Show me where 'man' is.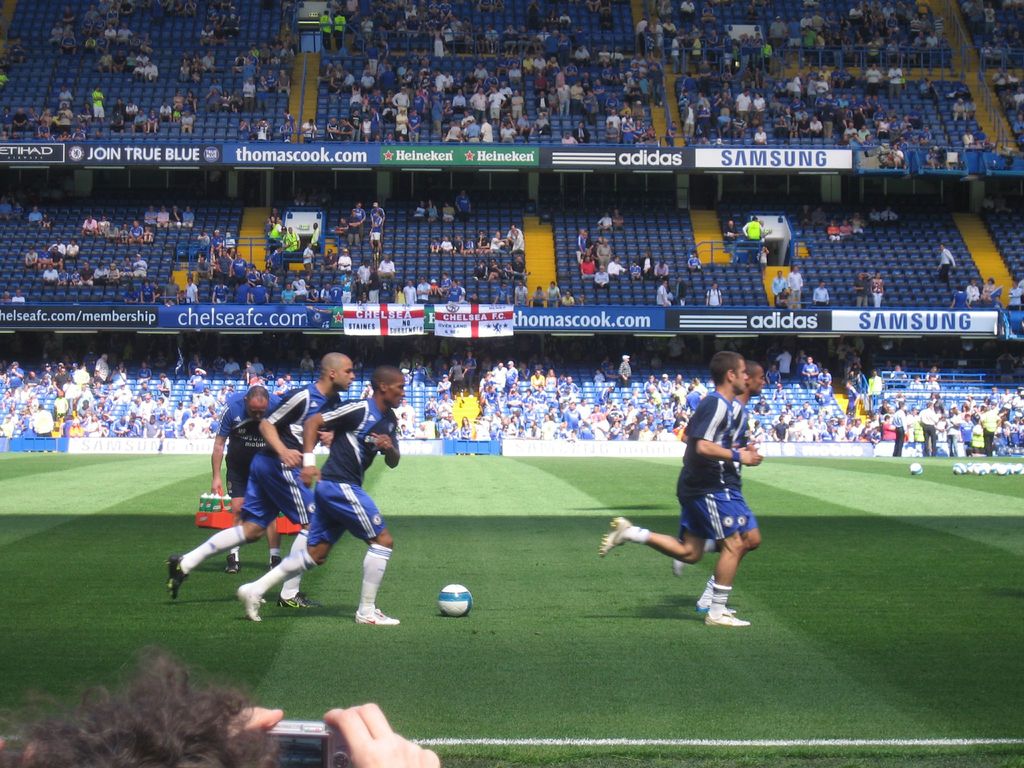
'man' is at region(168, 204, 181, 230).
